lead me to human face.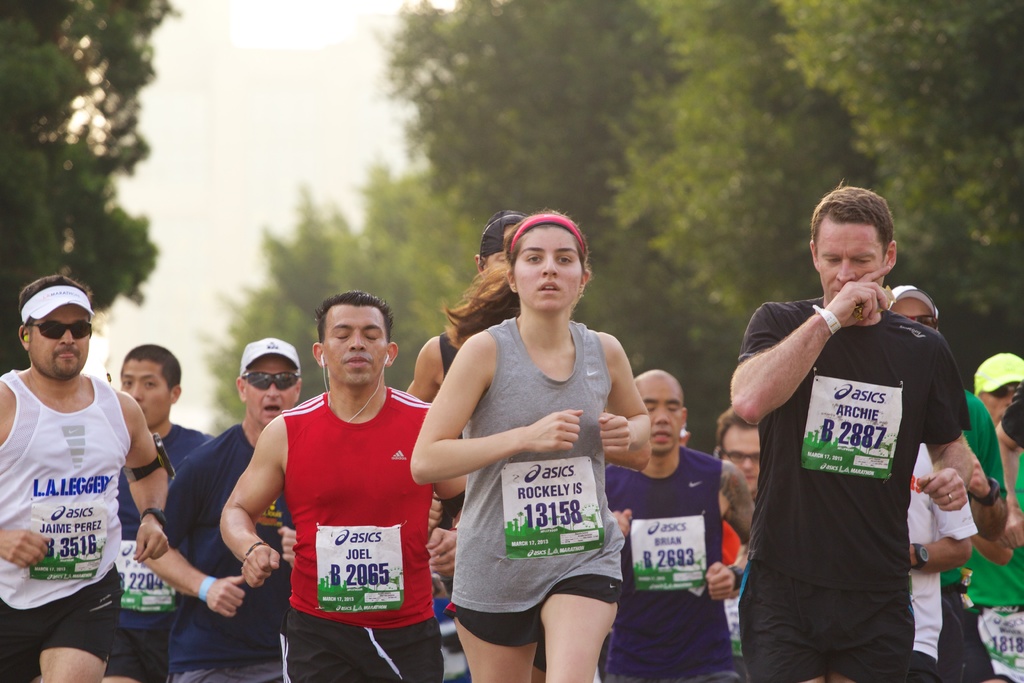
Lead to 514:227:581:308.
